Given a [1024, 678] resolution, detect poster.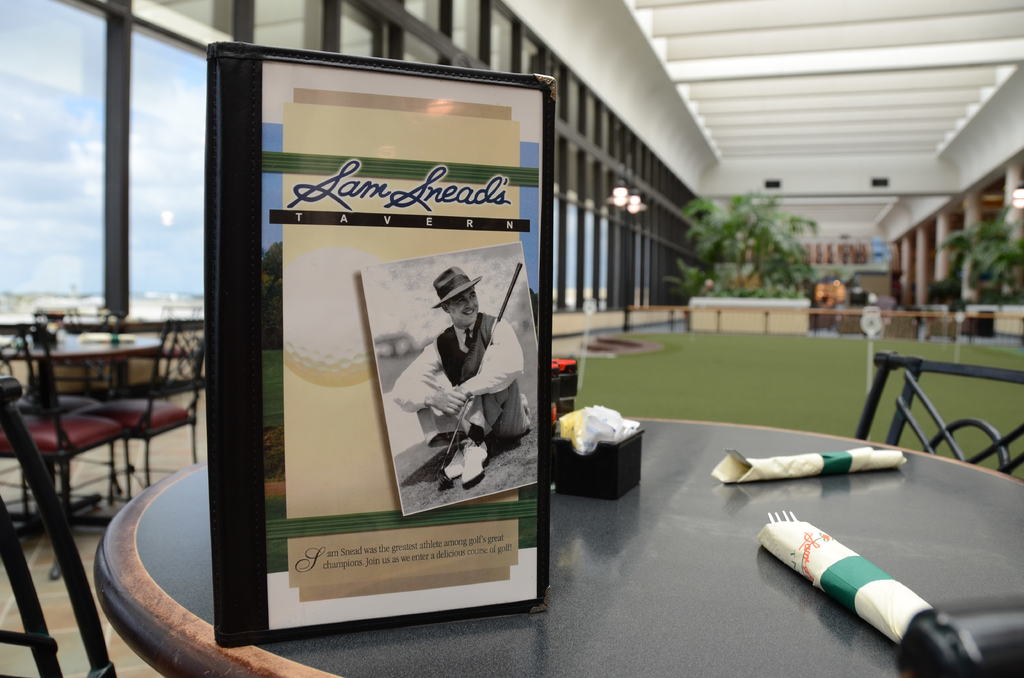
262 61 538 633.
